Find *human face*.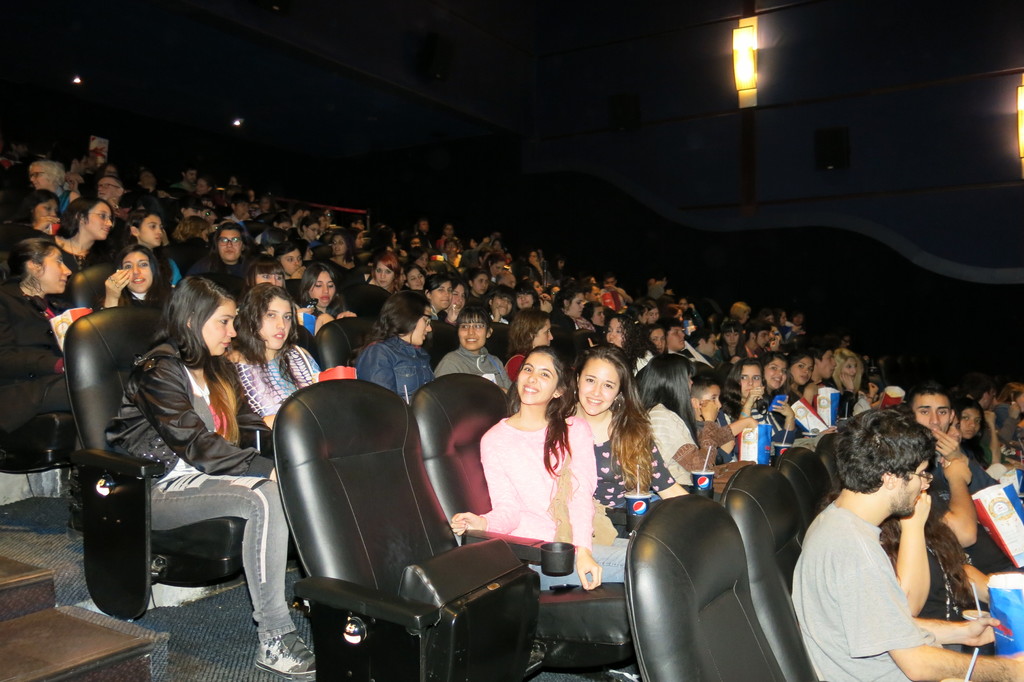
x1=819 y1=343 x2=838 y2=380.
